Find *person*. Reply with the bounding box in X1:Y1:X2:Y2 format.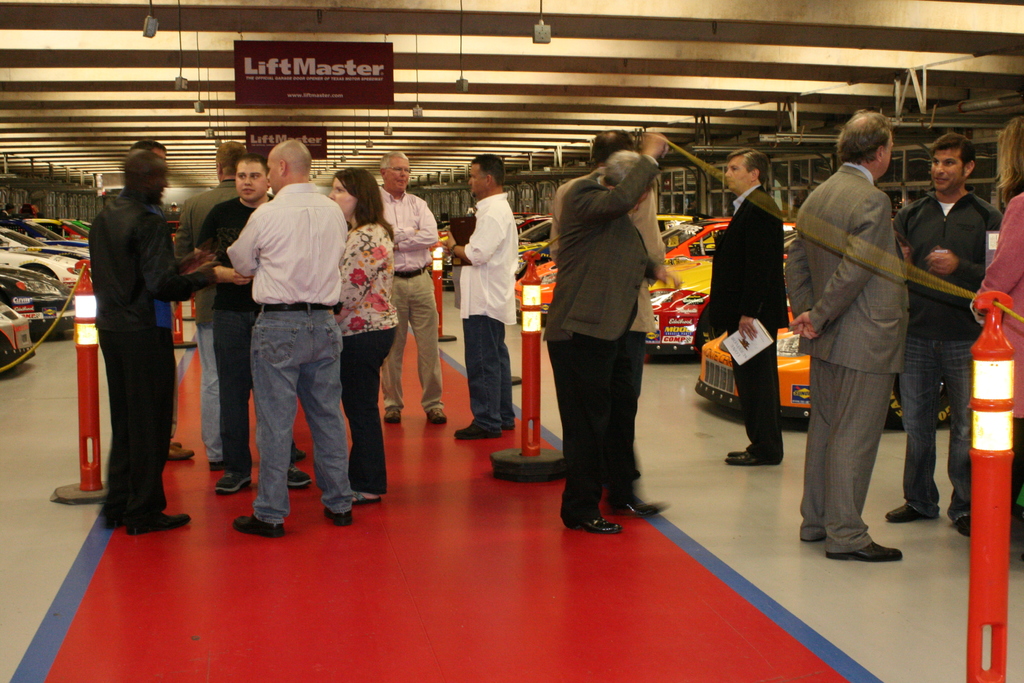
328:163:398:506.
